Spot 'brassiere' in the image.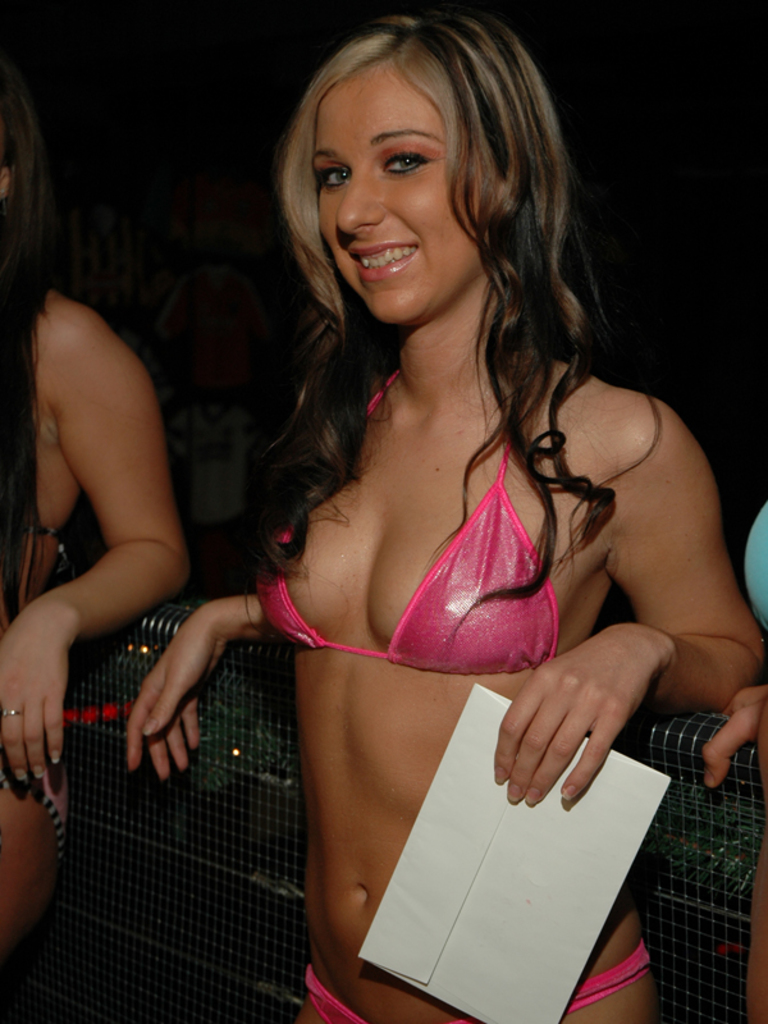
'brassiere' found at <region>744, 499, 767, 628</region>.
